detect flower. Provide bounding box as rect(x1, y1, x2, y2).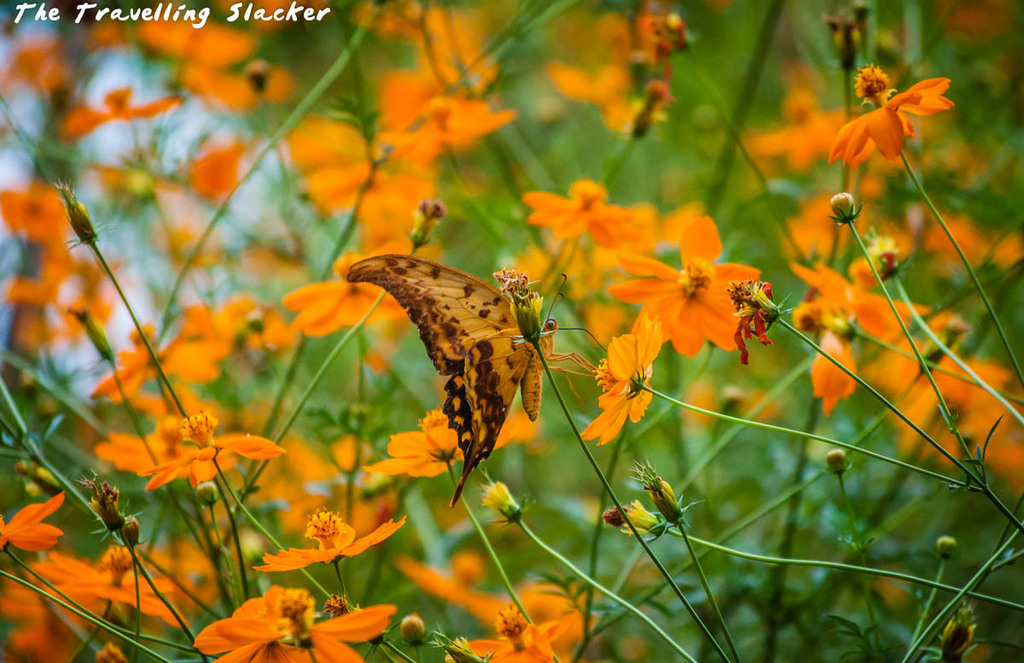
rect(260, 505, 408, 570).
